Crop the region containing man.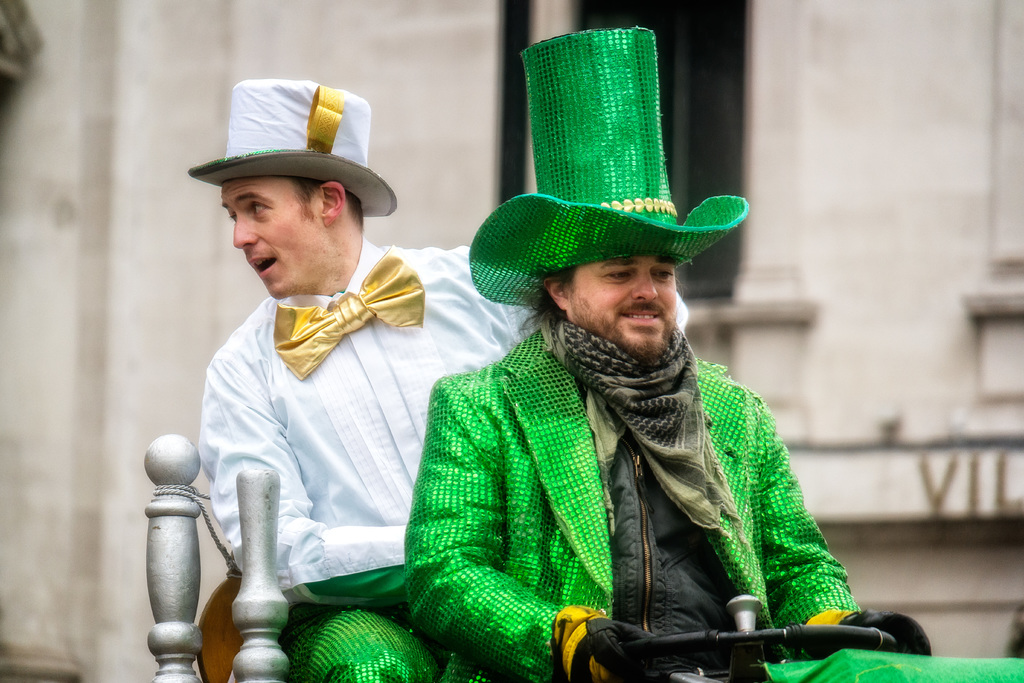
Crop region: region(197, 83, 696, 682).
